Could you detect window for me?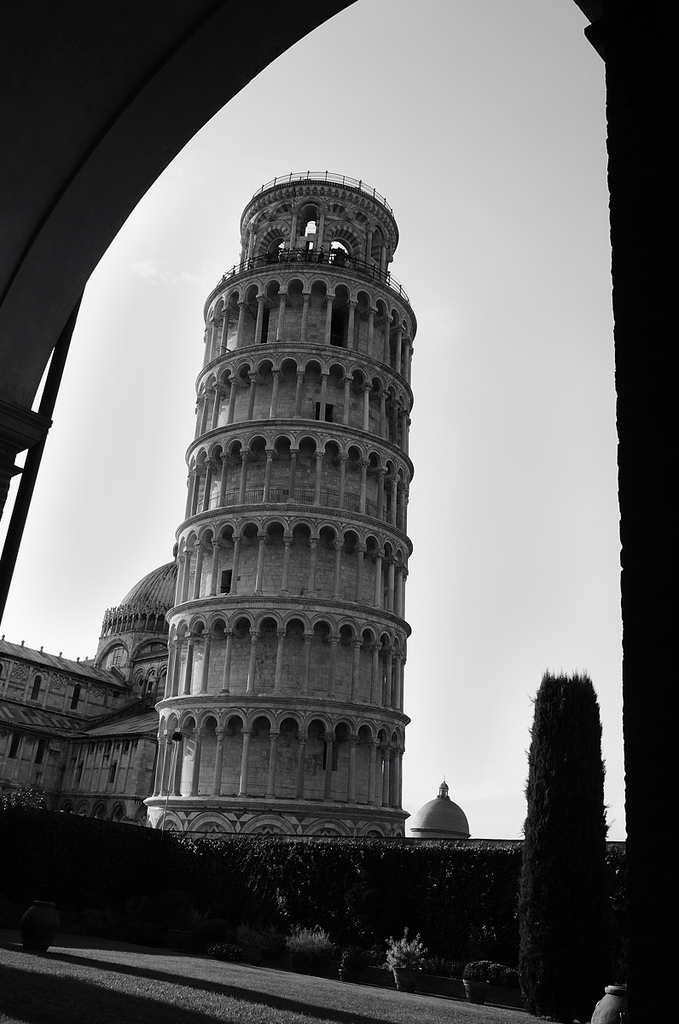
Detection result: BBox(320, 279, 356, 350).
